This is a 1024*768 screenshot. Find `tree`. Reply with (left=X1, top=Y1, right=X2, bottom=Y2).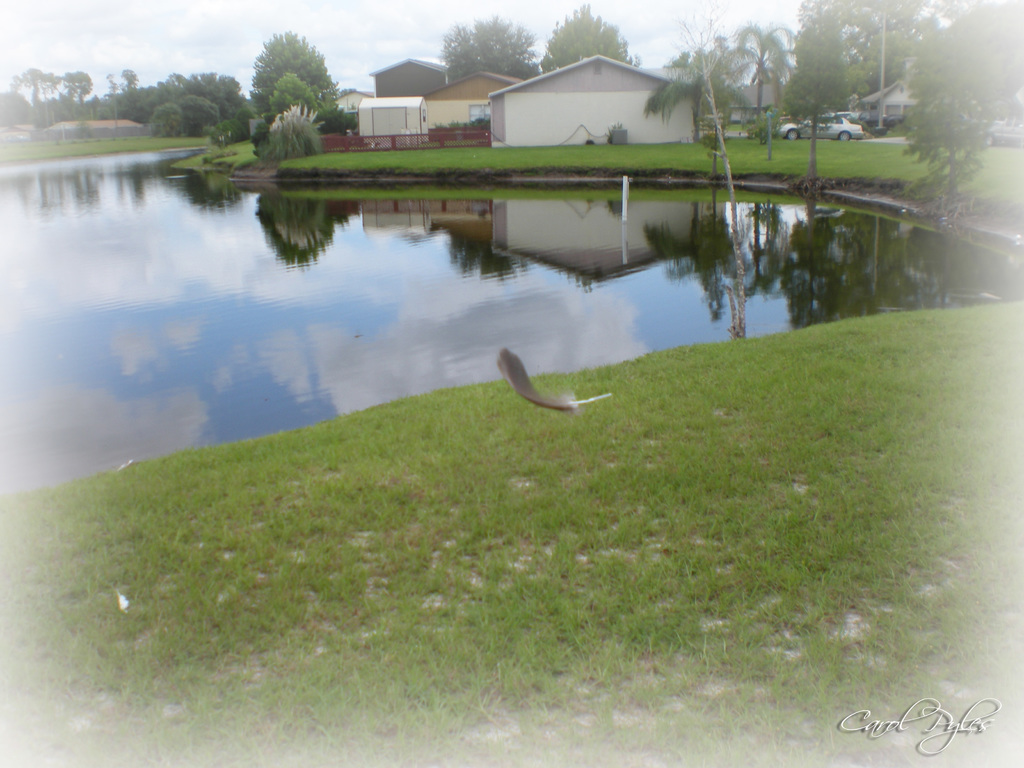
(left=841, top=0, right=932, bottom=161).
